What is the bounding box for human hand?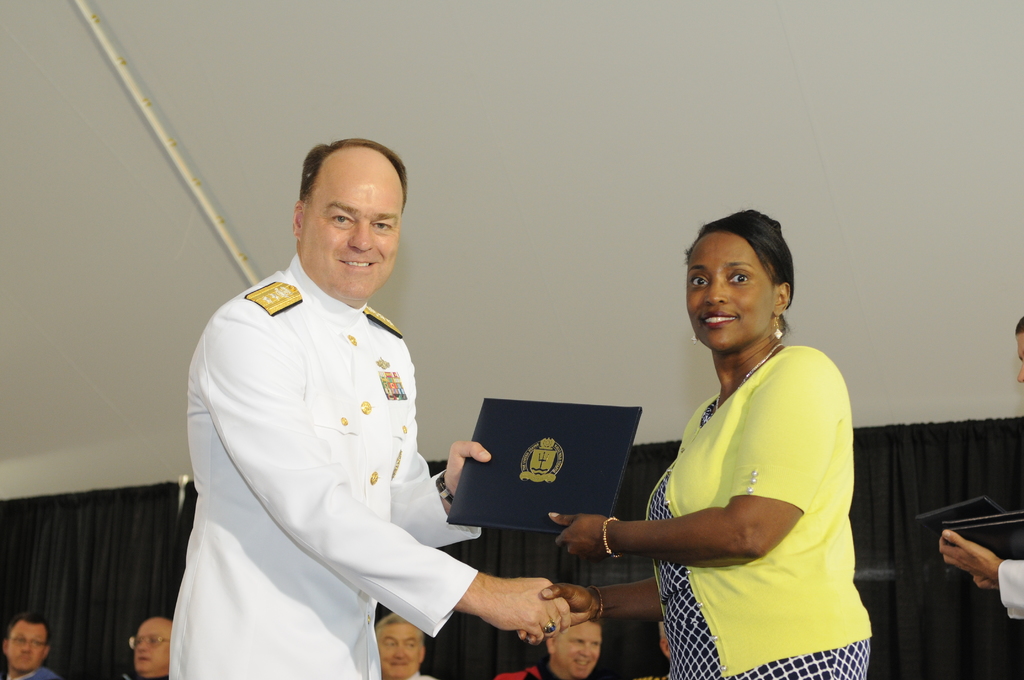
box(936, 531, 1002, 587).
